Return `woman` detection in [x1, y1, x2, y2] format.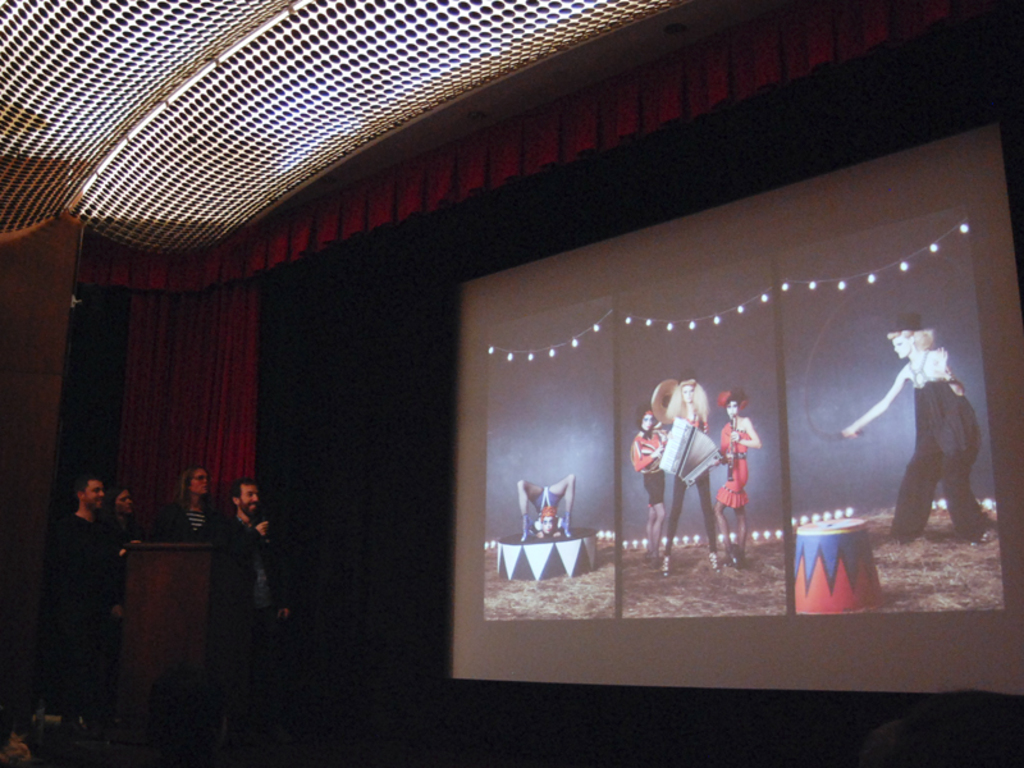
[109, 483, 142, 550].
